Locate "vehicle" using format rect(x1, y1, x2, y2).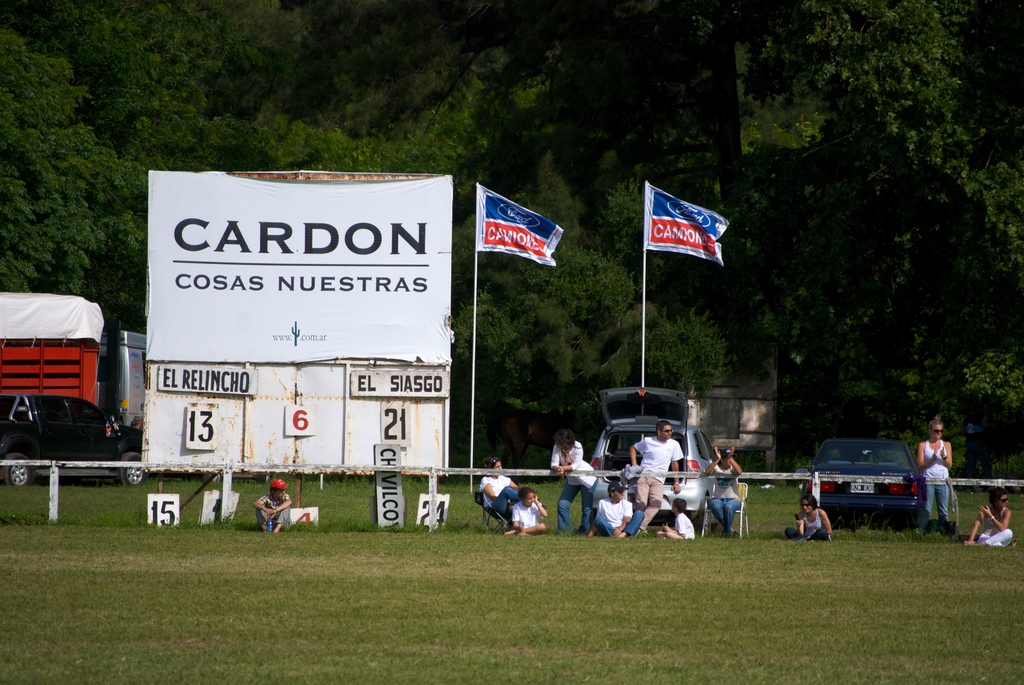
rect(811, 442, 951, 527).
